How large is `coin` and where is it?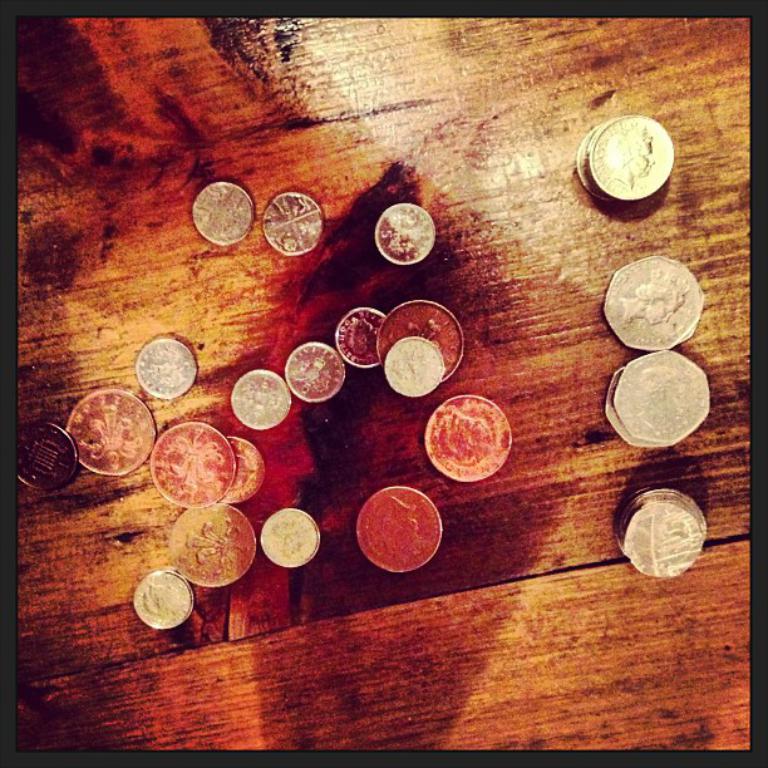
Bounding box: <box>216,428,270,506</box>.
